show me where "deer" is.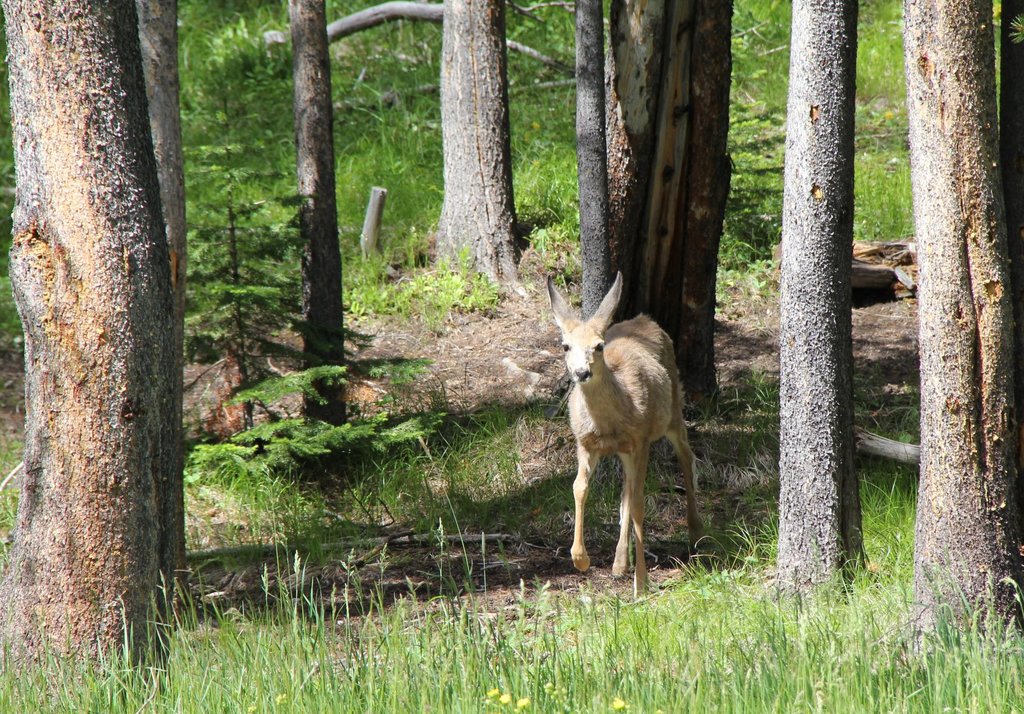
"deer" is at Rect(550, 270, 719, 604).
